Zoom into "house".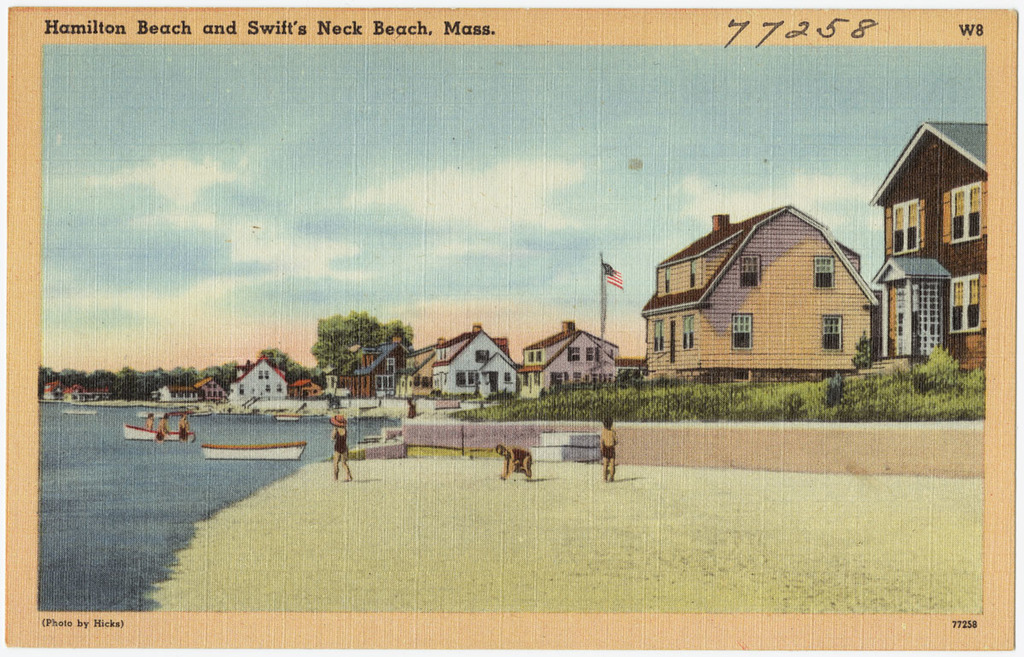
Zoom target: (x1=428, y1=323, x2=520, y2=397).
